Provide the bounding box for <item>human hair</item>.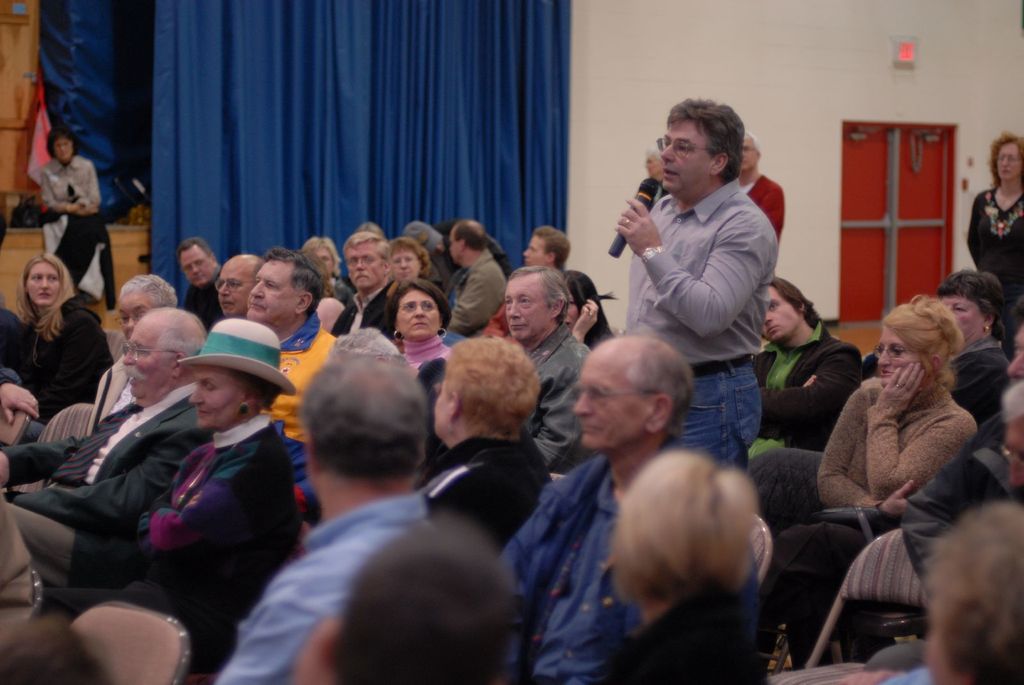
select_region(938, 266, 1000, 315).
